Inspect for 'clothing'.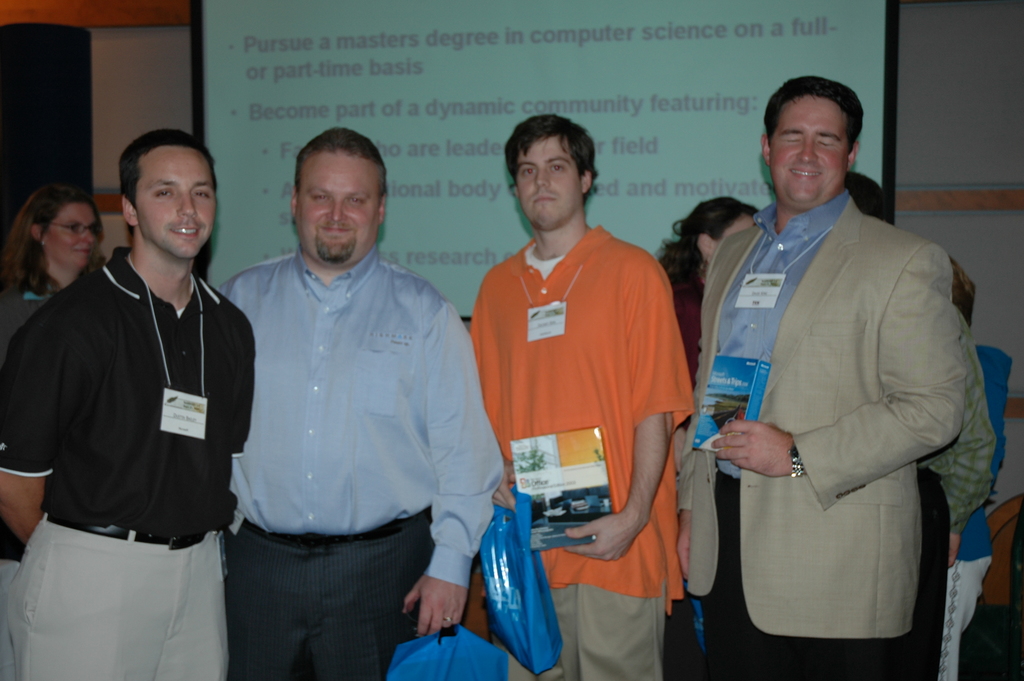
Inspection: region(673, 281, 701, 354).
